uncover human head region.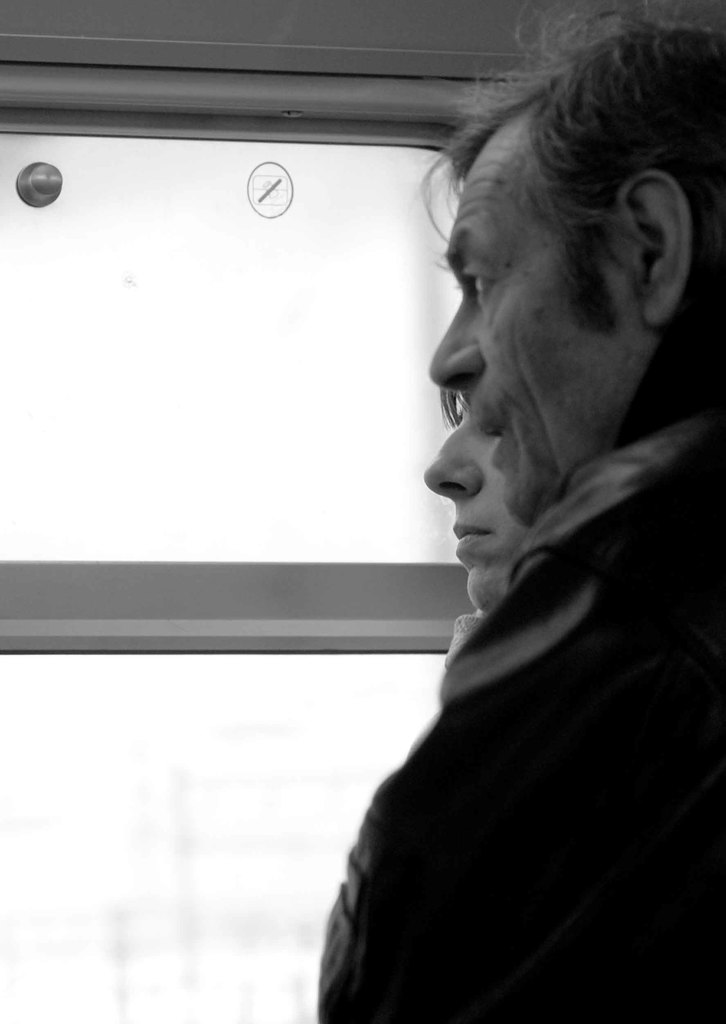
Uncovered: [left=443, top=13, right=659, bottom=556].
